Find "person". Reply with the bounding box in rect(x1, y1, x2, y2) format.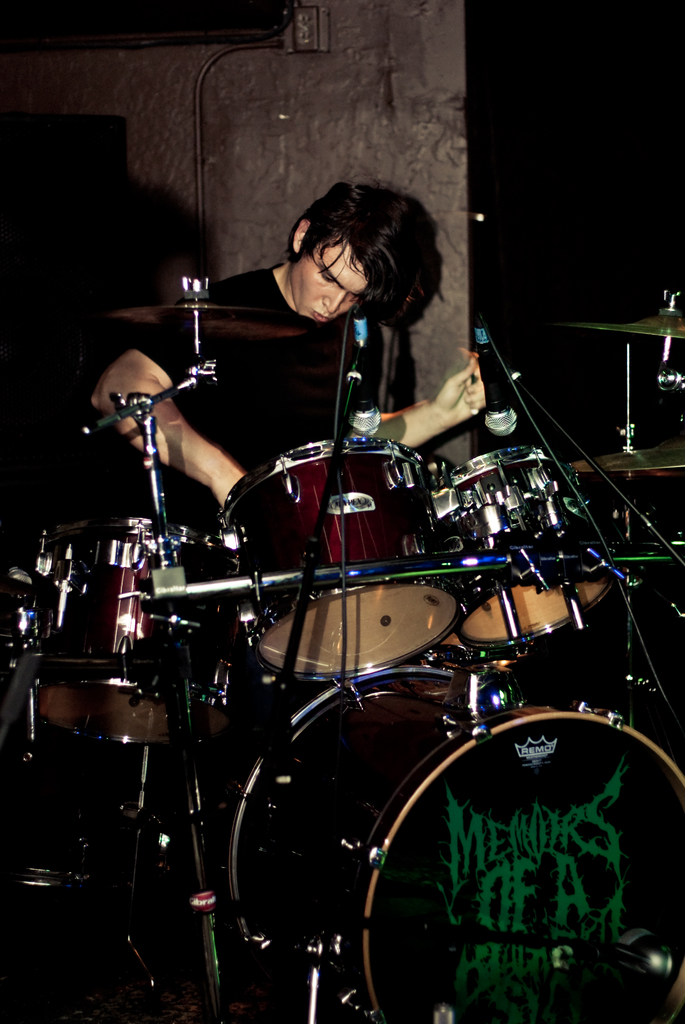
rect(222, 166, 462, 546).
